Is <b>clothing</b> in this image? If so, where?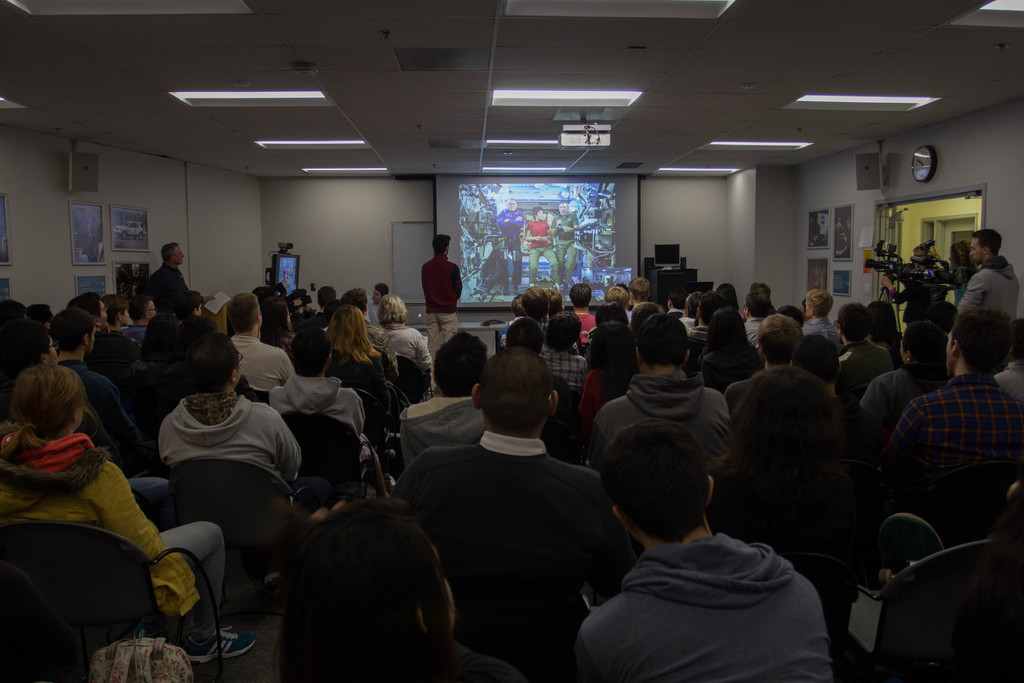
Yes, at pyautogui.locateOnScreen(578, 311, 596, 349).
